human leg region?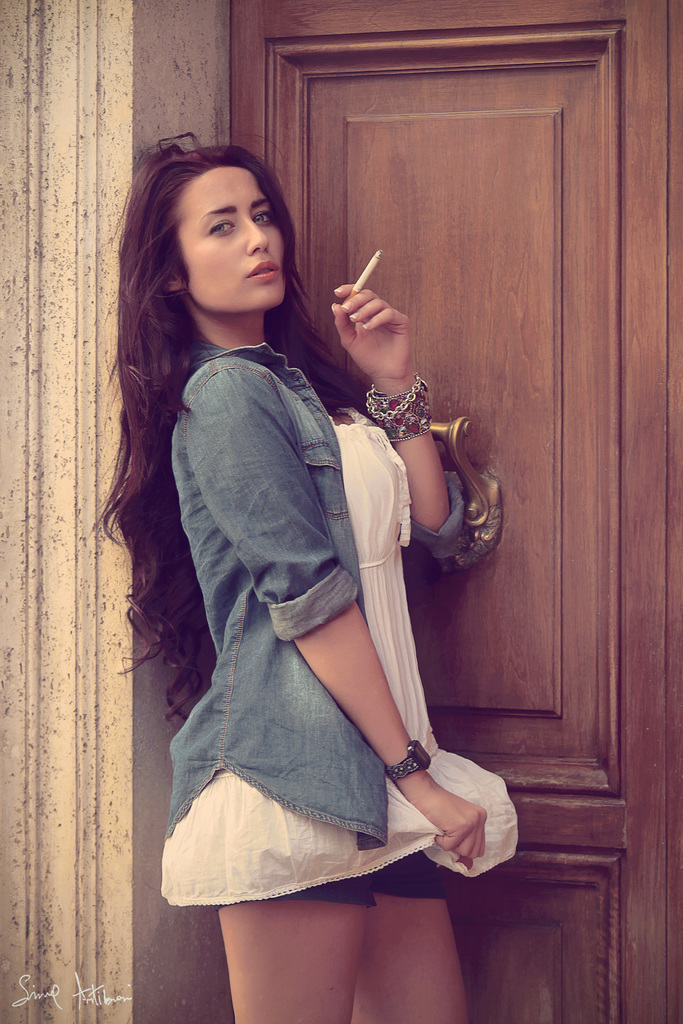
(x1=346, y1=681, x2=470, y2=1023)
